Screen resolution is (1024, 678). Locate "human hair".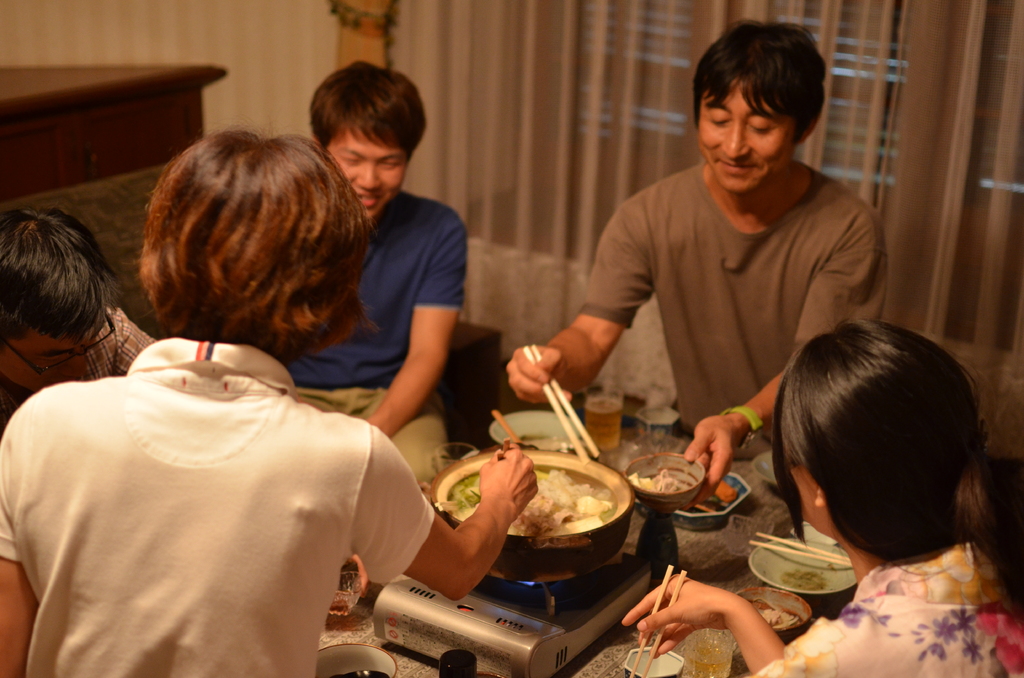
l=109, t=124, r=380, b=359.
